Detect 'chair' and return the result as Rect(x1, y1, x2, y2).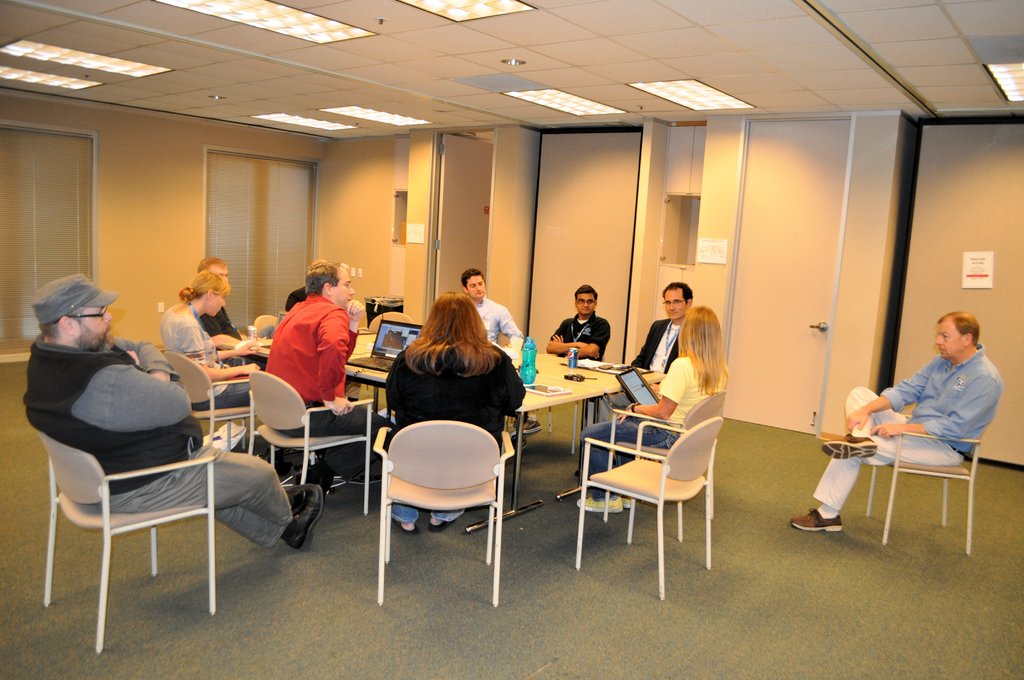
Rect(252, 312, 278, 335).
